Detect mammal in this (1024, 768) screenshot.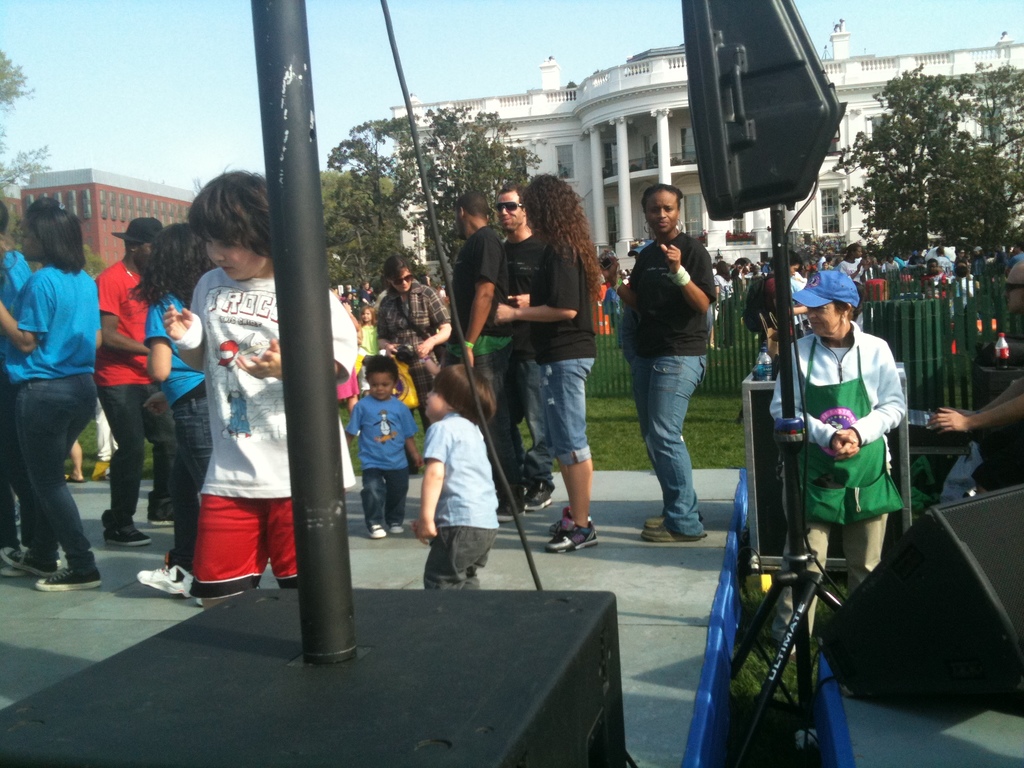
Detection: [x1=357, y1=281, x2=376, y2=303].
